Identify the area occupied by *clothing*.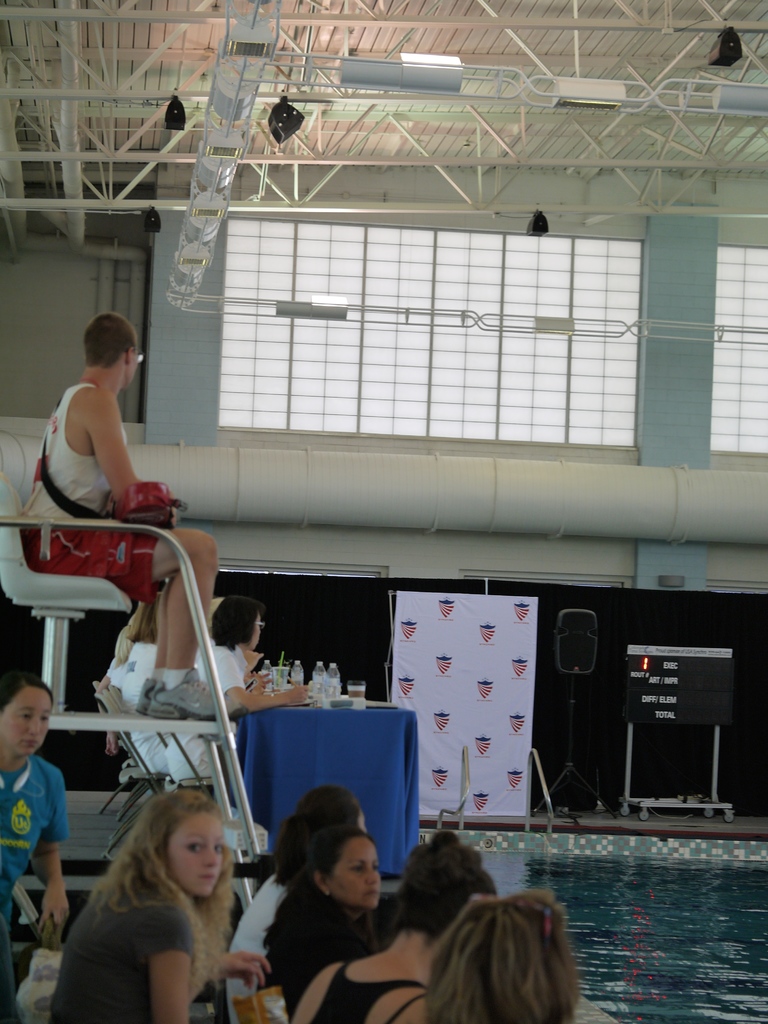
Area: rect(271, 864, 401, 1023).
